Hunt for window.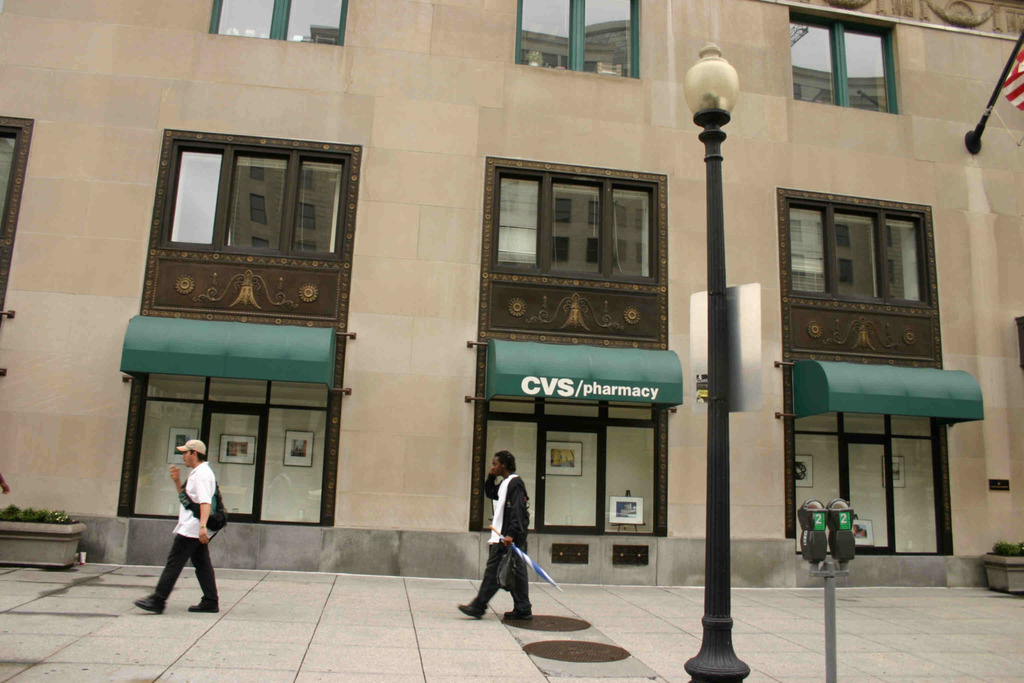
Hunted down at bbox=(210, 0, 348, 45).
